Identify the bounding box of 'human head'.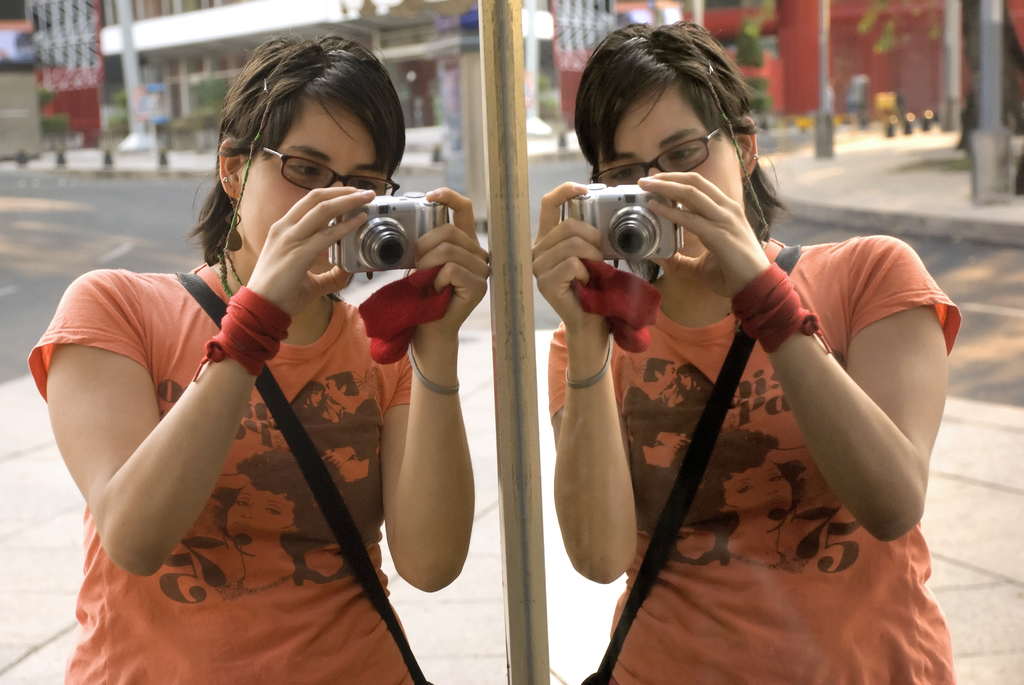
(left=575, top=23, right=760, bottom=268).
